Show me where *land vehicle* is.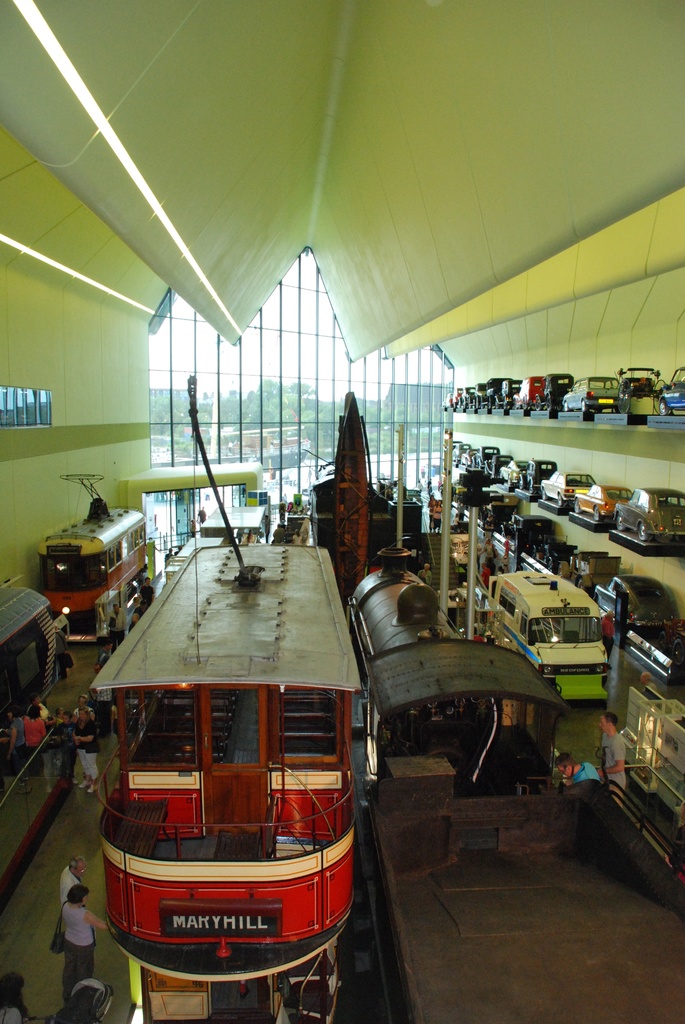
*land vehicle* is at 482 451 514 477.
